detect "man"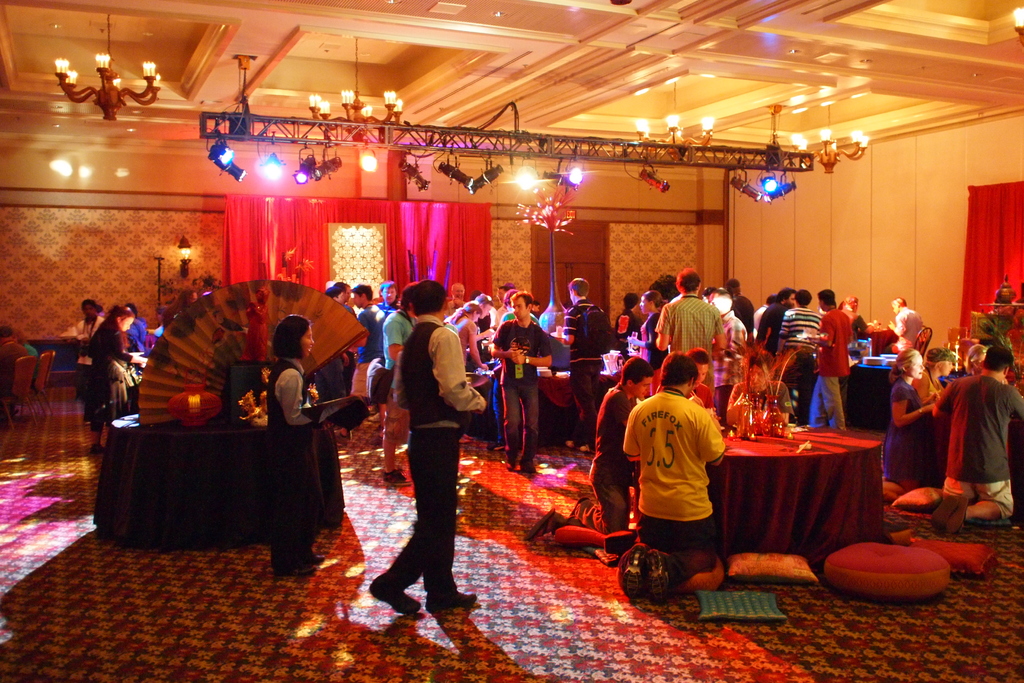
[left=921, top=341, right=1023, bottom=530]
